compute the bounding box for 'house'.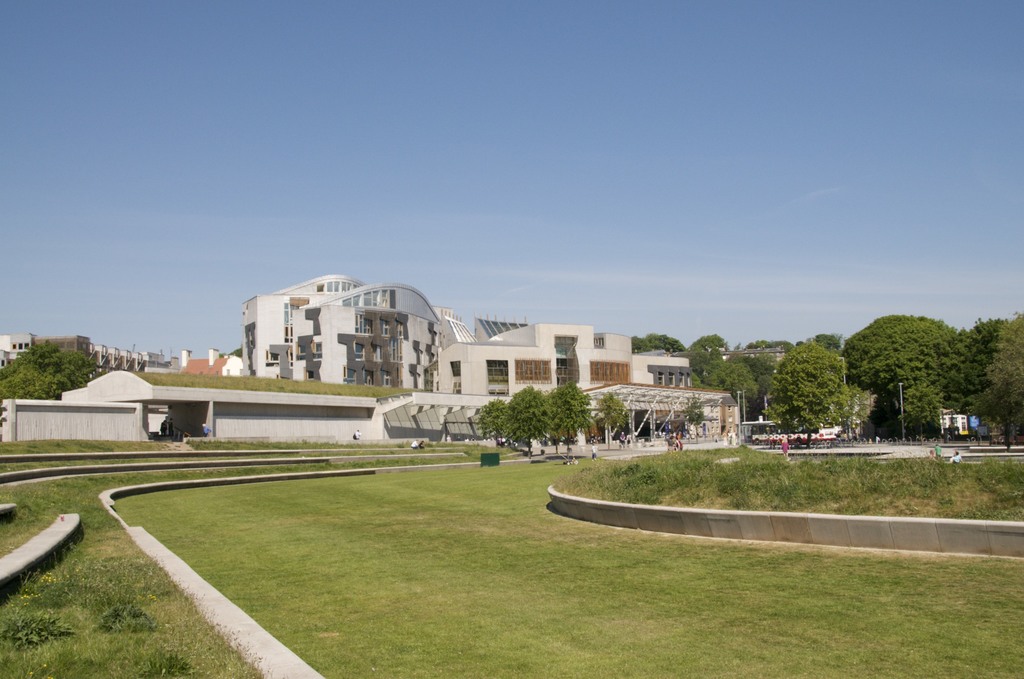
l=941, t=407, r=964, b=432.
